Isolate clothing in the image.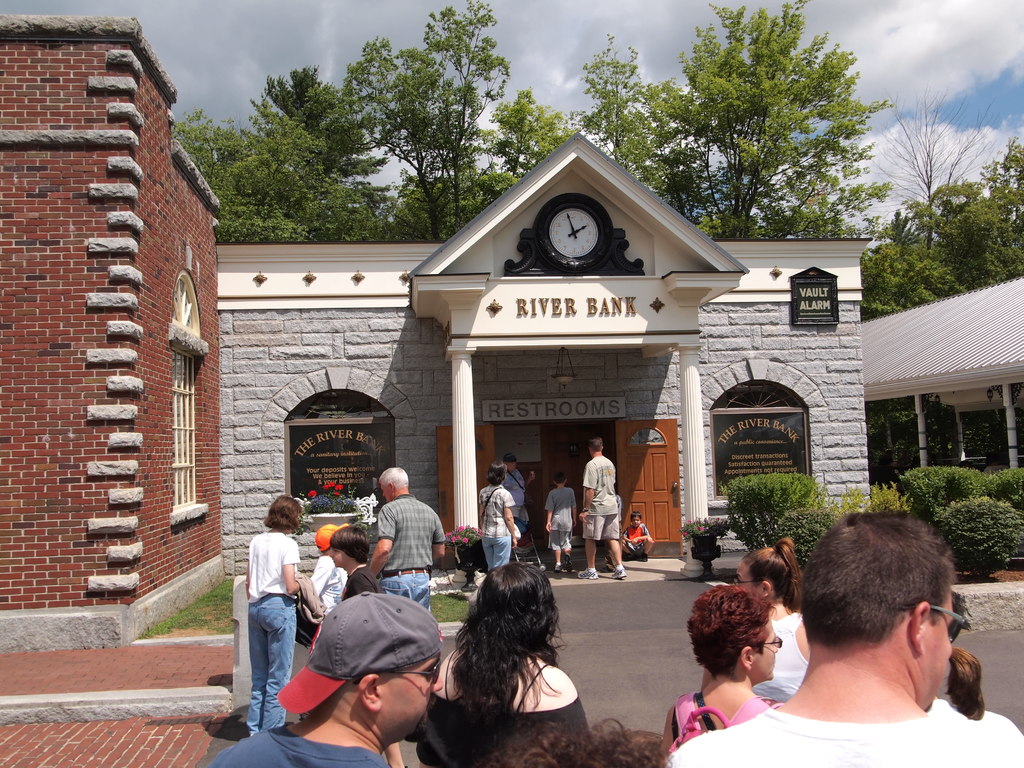
Isolated region: bbox(546, 484, 579, 550).
